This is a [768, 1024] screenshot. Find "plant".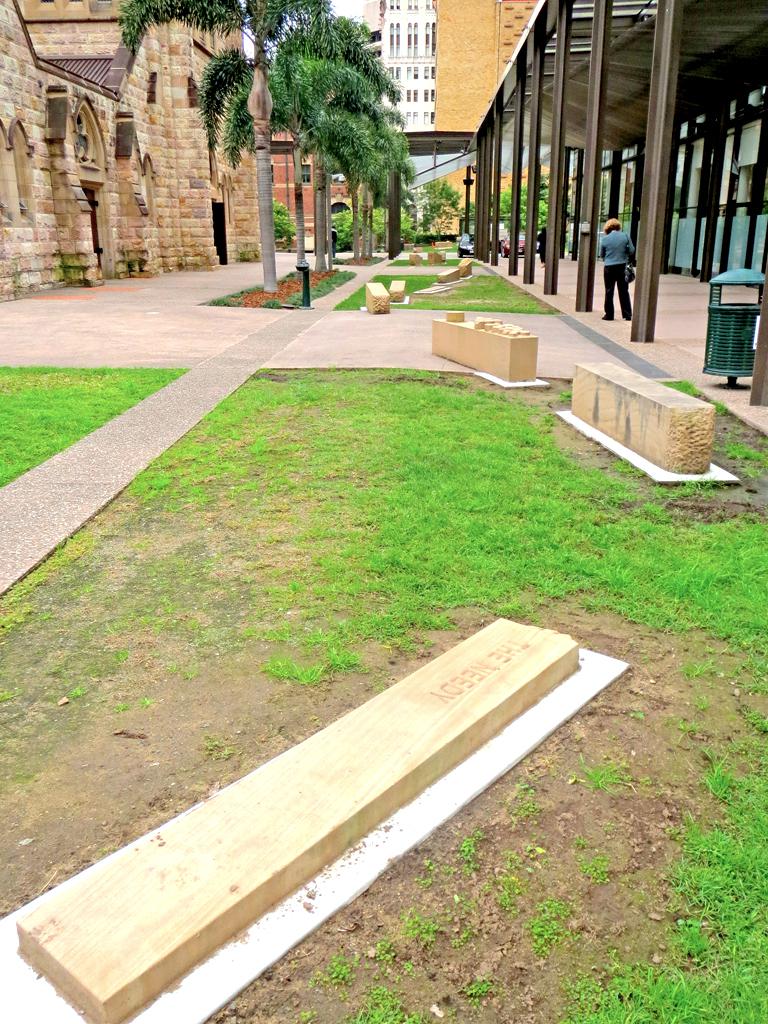
Bounding box: [left=371, top=941, right=398, bottom=973].
